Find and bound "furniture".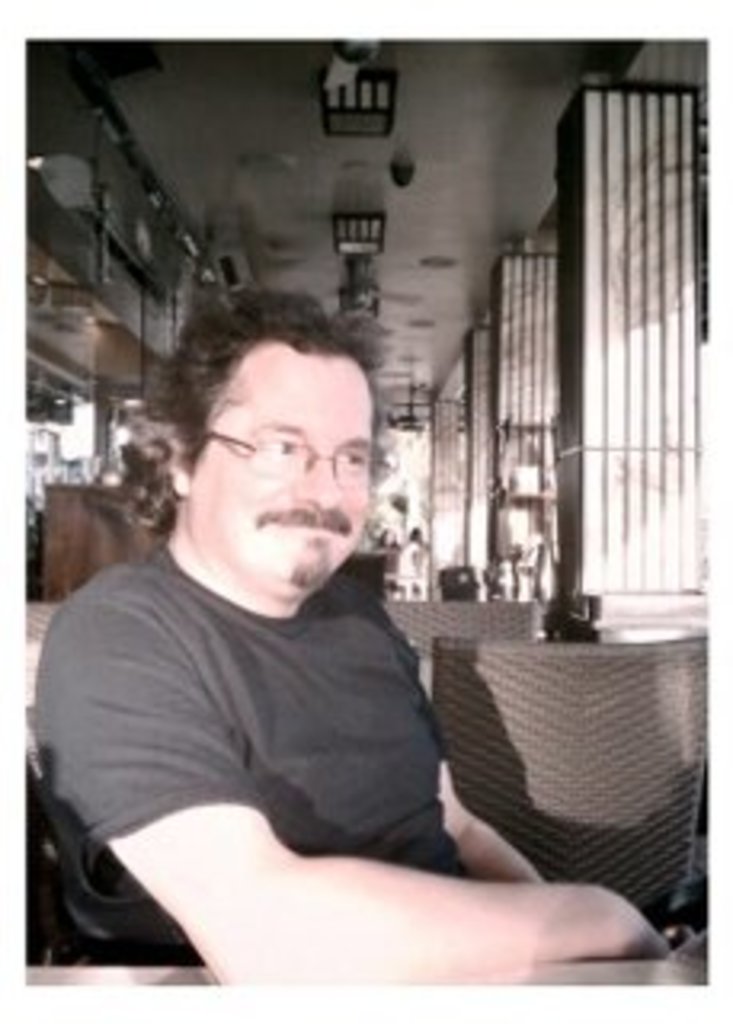
Bound: [x1=19, y1=595, x2=541, y2=643].
